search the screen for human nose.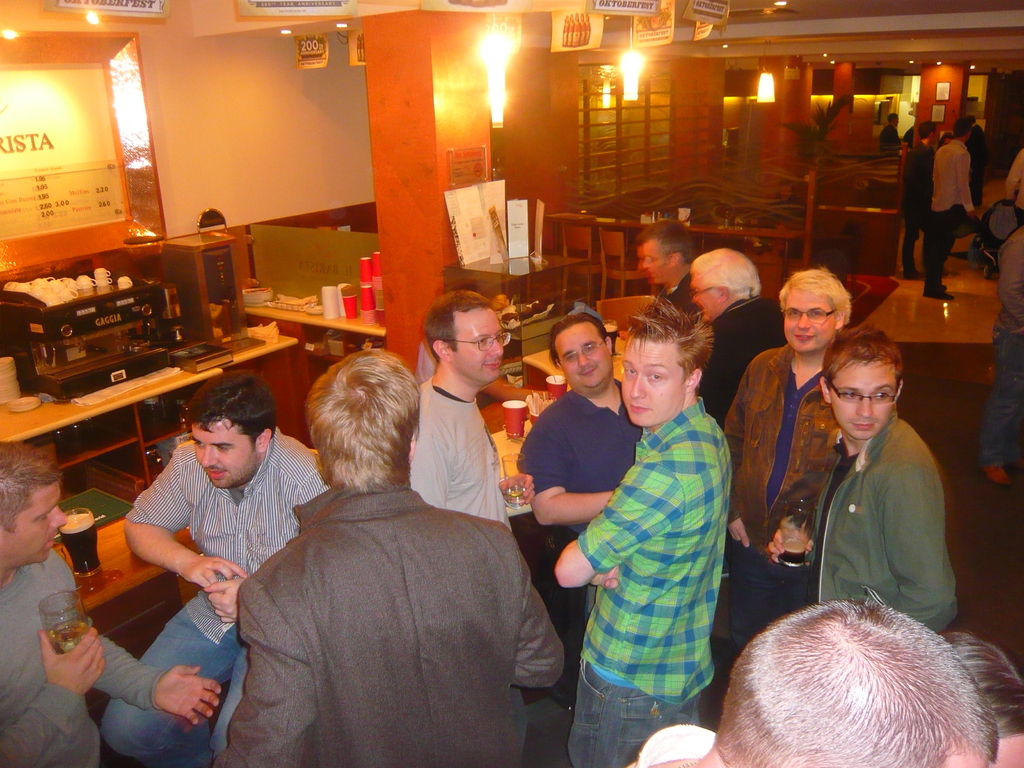
Found at {"left": 579, "top": 350, "right": 589, "bottom": 367}.
